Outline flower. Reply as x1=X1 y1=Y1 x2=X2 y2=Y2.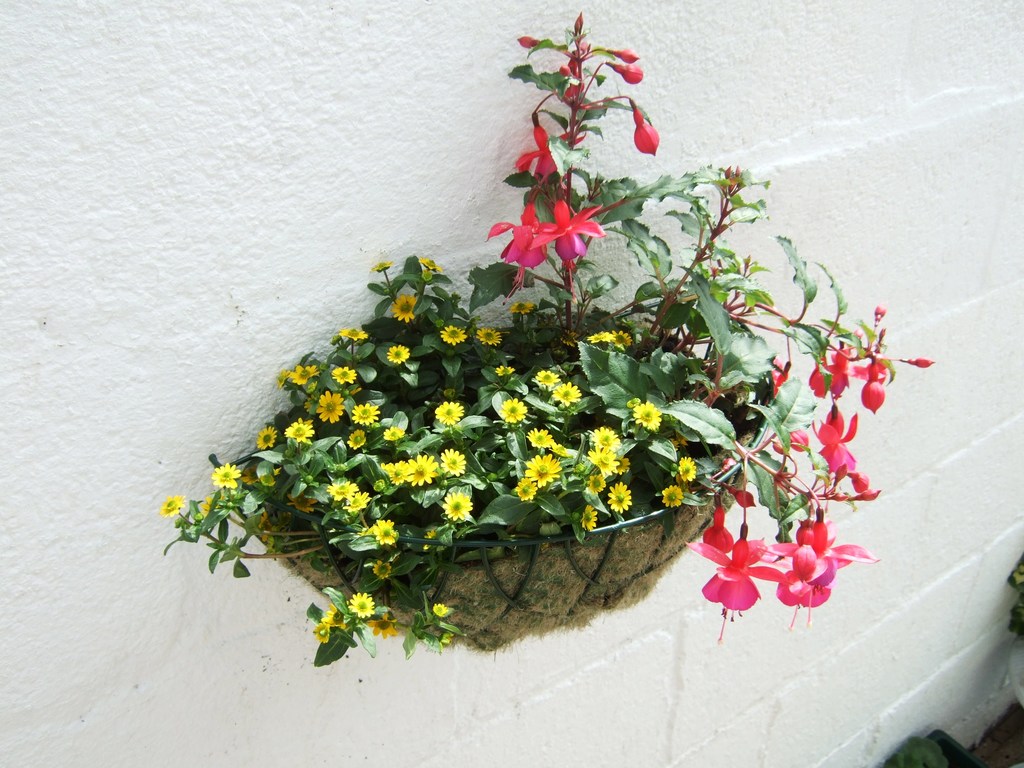
x1=361 y1=612 x2=396 y2=637.
